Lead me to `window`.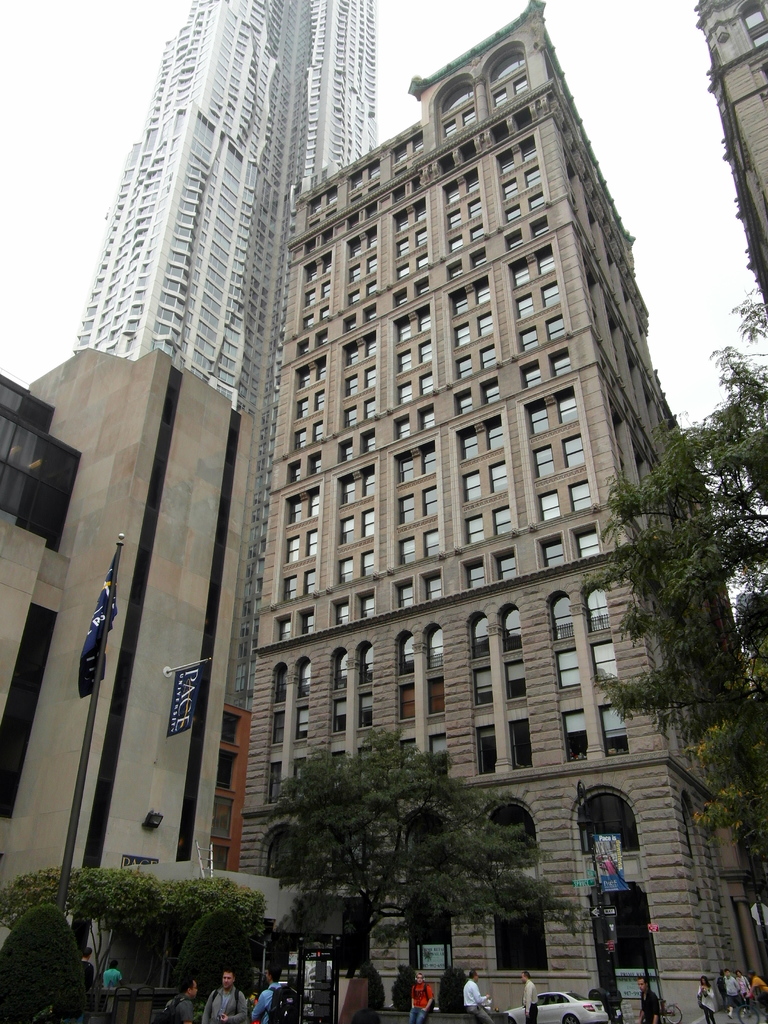
Lead to select_region(269, 709, 284, 739).
